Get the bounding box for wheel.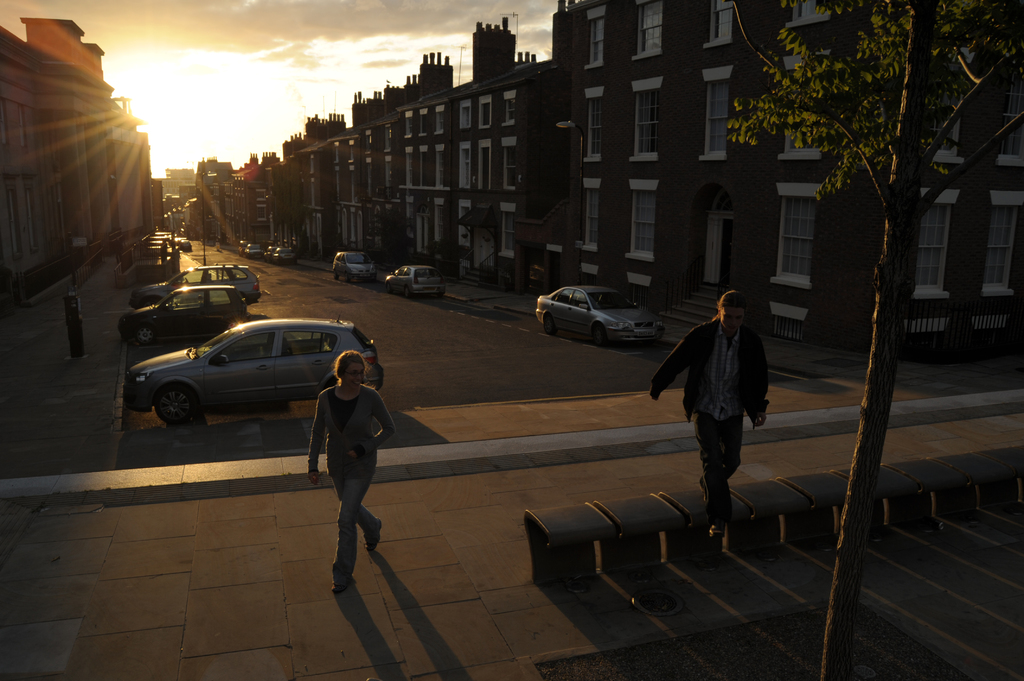
324:374:364:395.
